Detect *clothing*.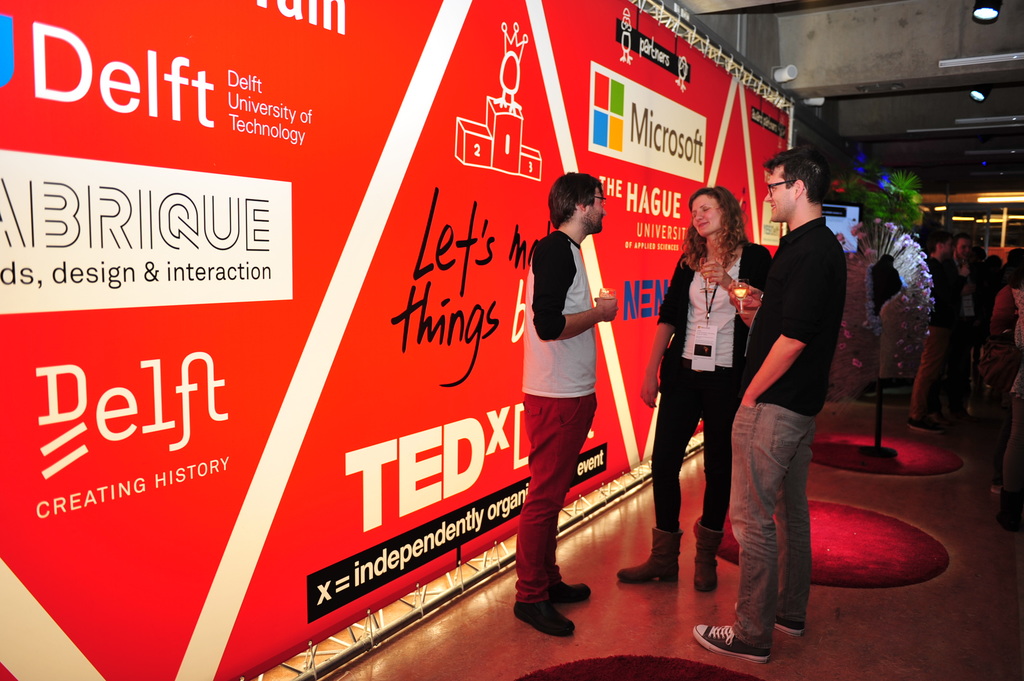
Detected at box=[731, 218, 849, 649].
